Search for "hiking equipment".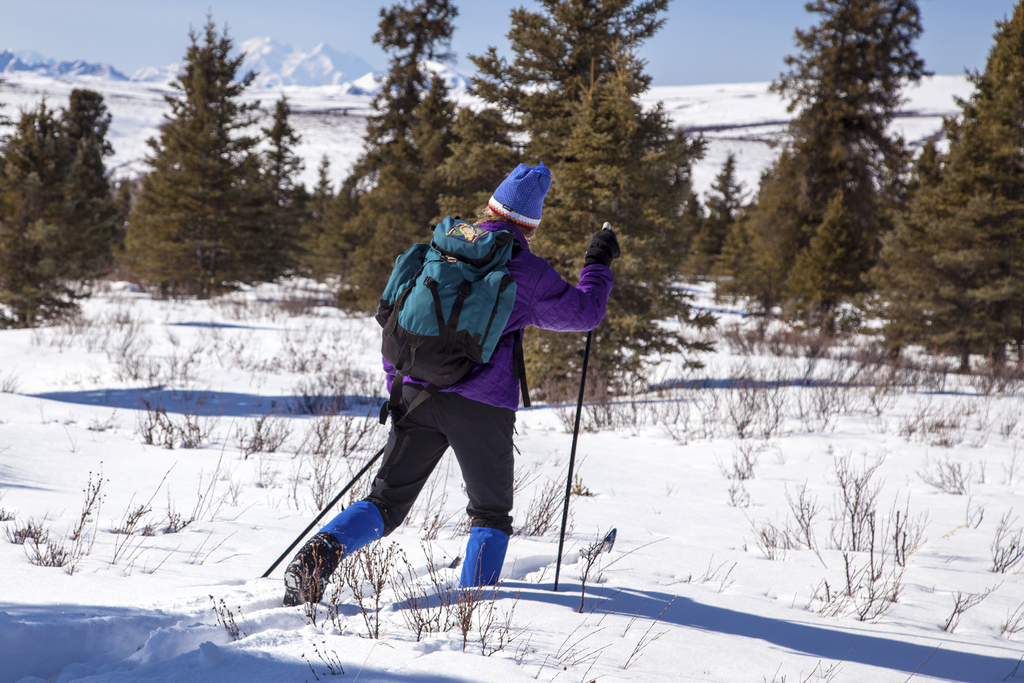
Found at 377,200,531,400.
